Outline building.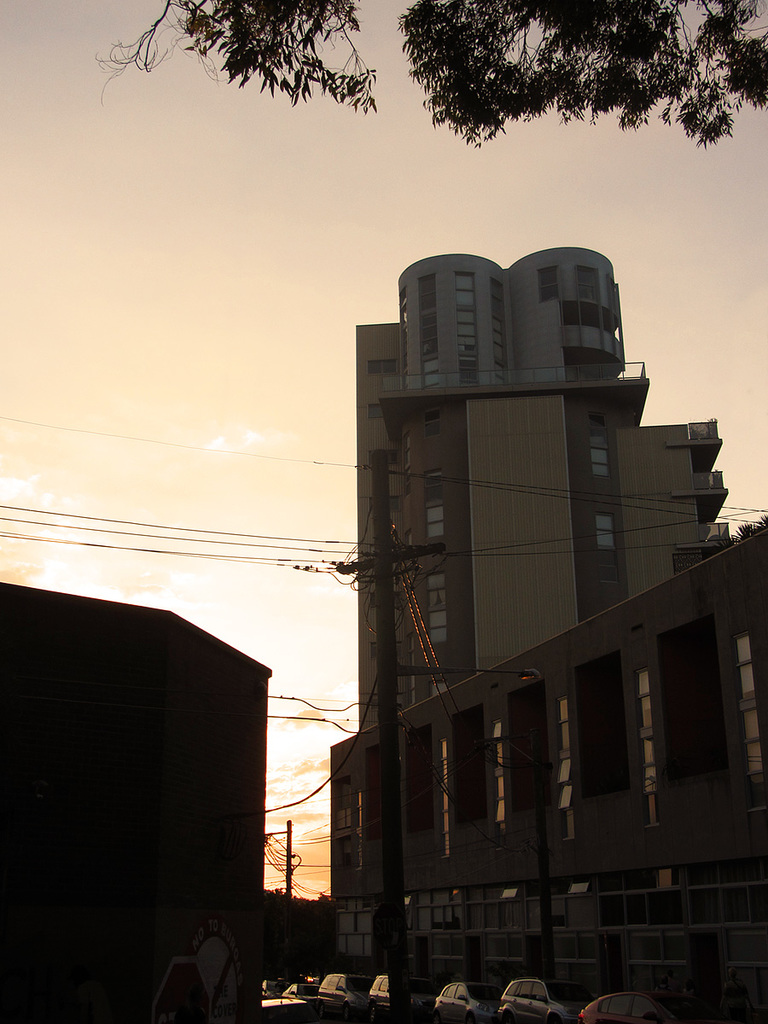
Outline: {"left": 2, "top": 583, "right": 273, "bottom": 1023}.
